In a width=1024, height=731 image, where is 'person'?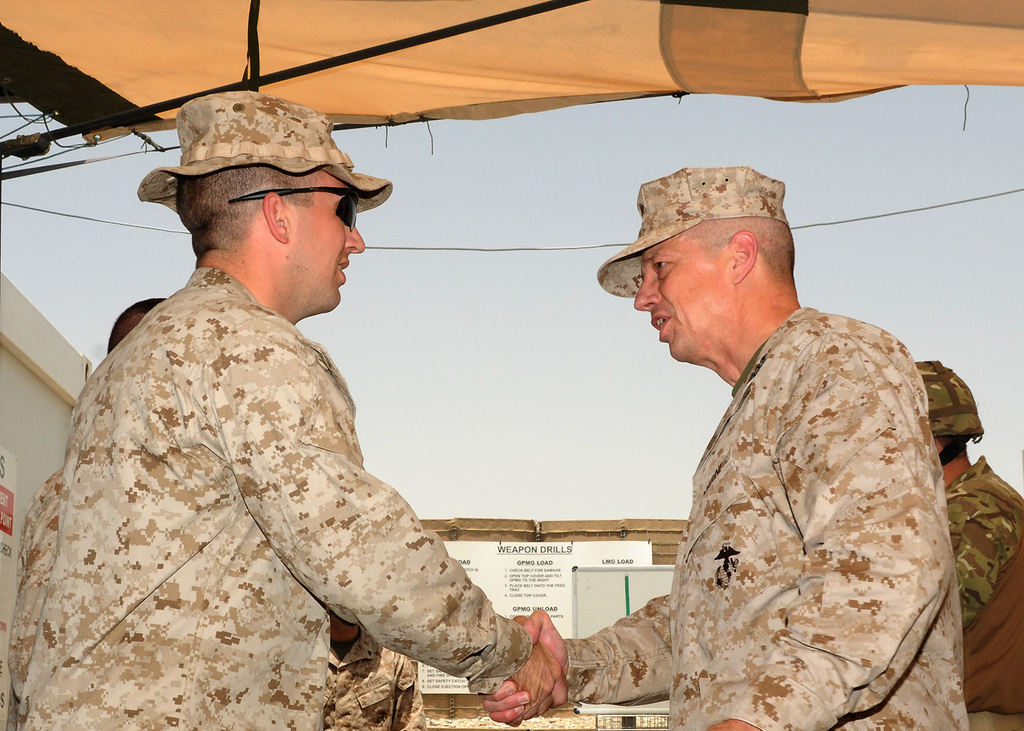
select_region(4, 295, 165, 730).
